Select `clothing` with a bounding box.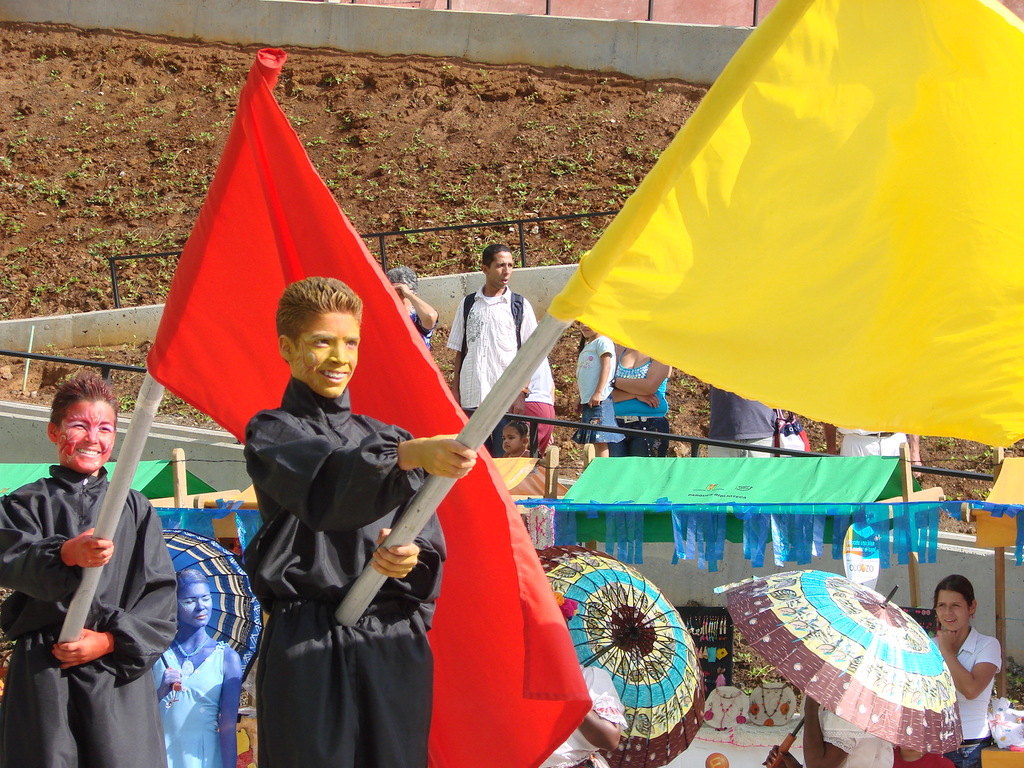
{"left": 710, "top": 385, "right": 773, "bottom": 464}.
